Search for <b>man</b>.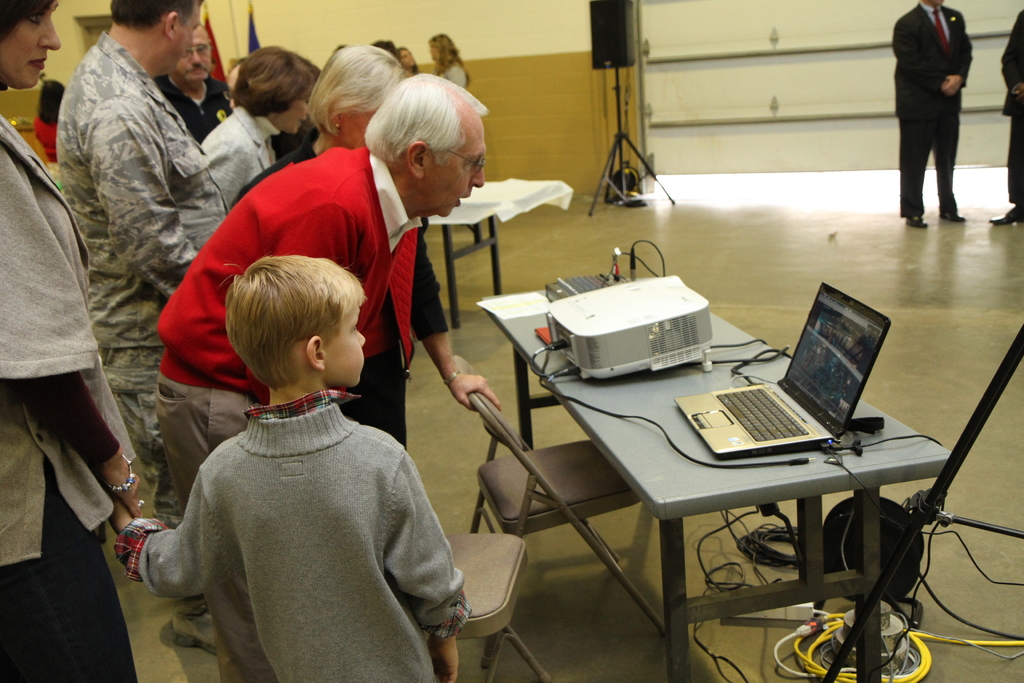
Found at bbox(886, 0, 966, 231).
